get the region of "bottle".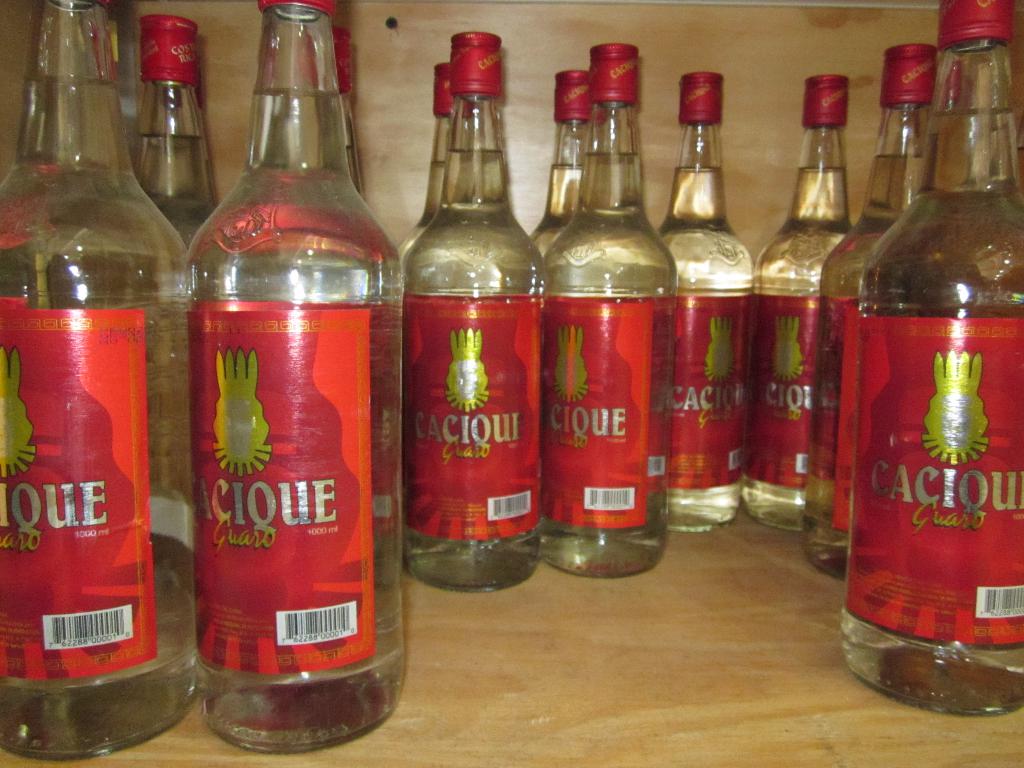
bbox=(658, 69, 756, 529).
